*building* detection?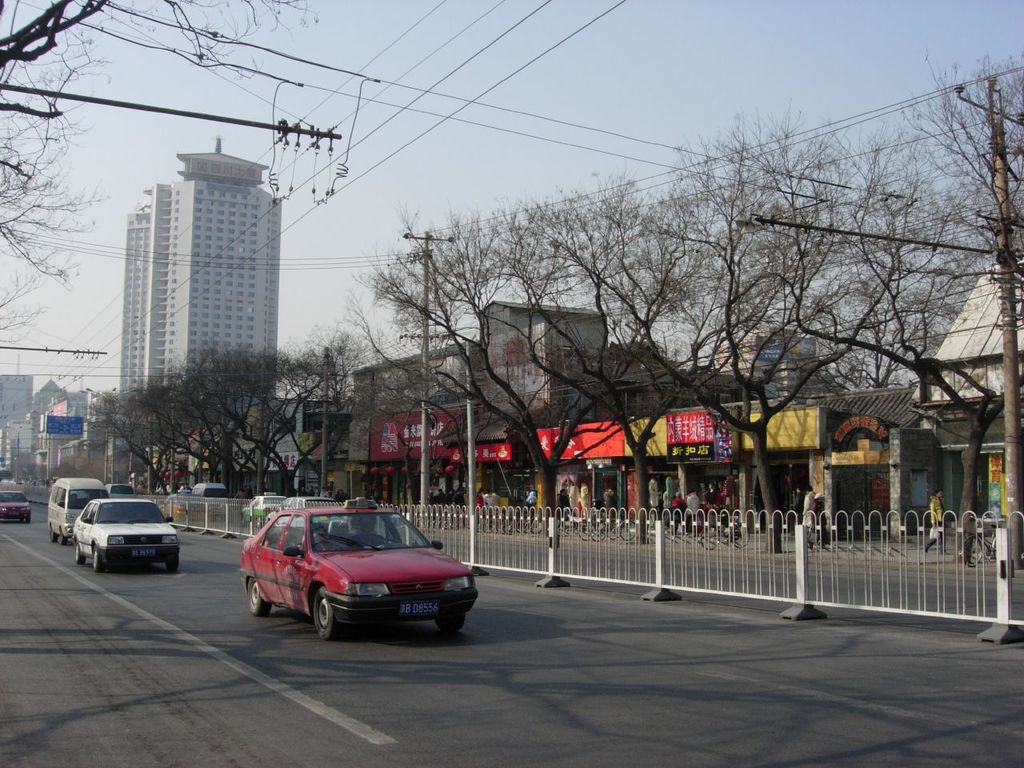
(left=122, top=138, right=281, bottom=398)
